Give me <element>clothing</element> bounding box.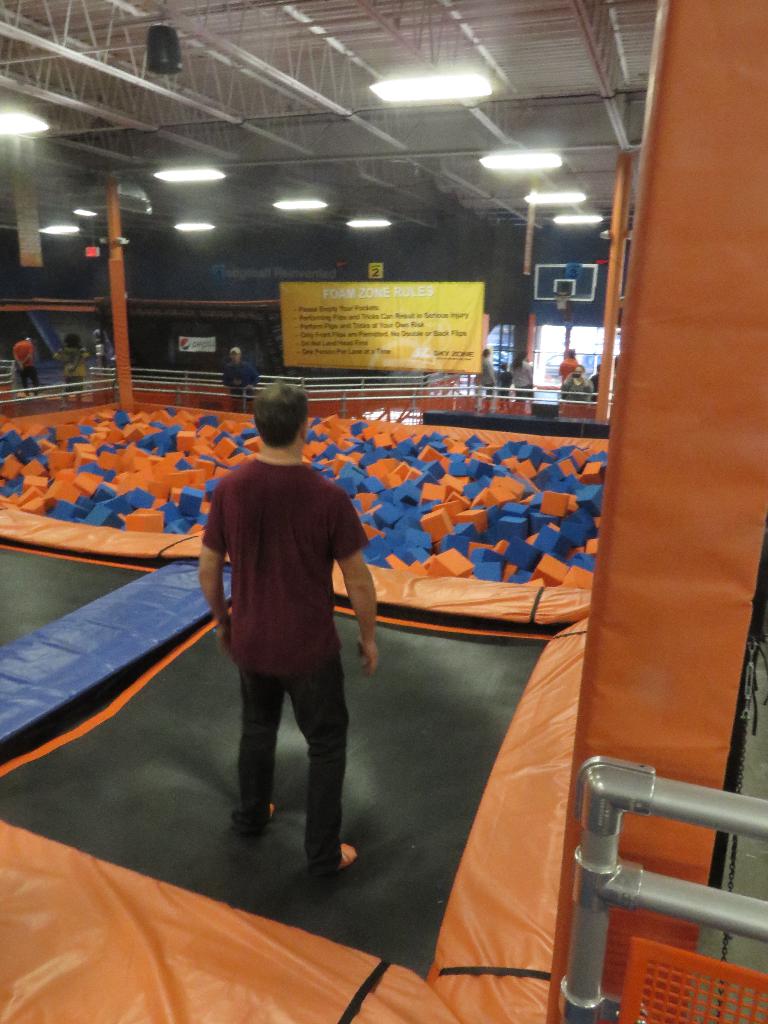
x1=202 y1=454 x2=364 y2=676.
